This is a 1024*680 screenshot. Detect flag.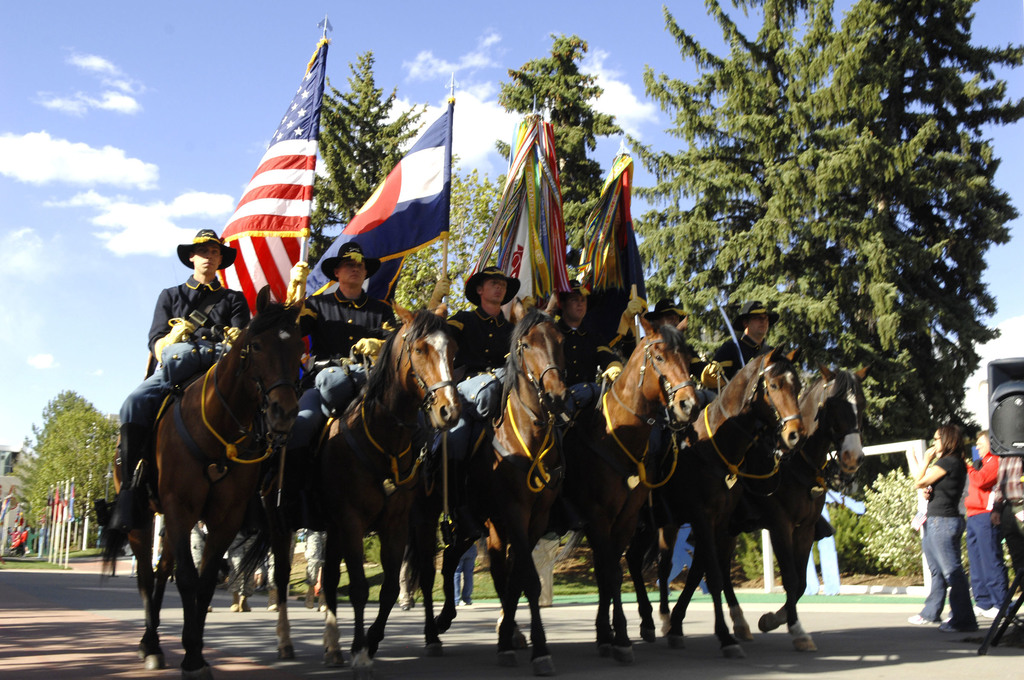
bbox=(477, 104, 578, 309).
